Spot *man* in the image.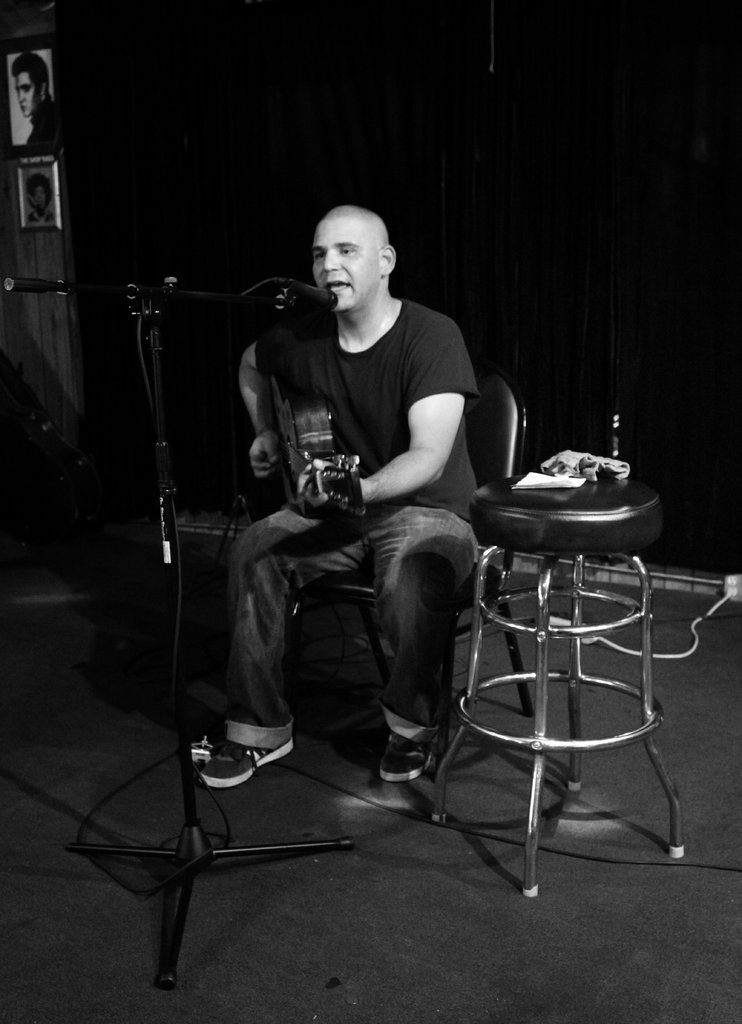
*man* found at bbox=(9, 59, 54, 155).
